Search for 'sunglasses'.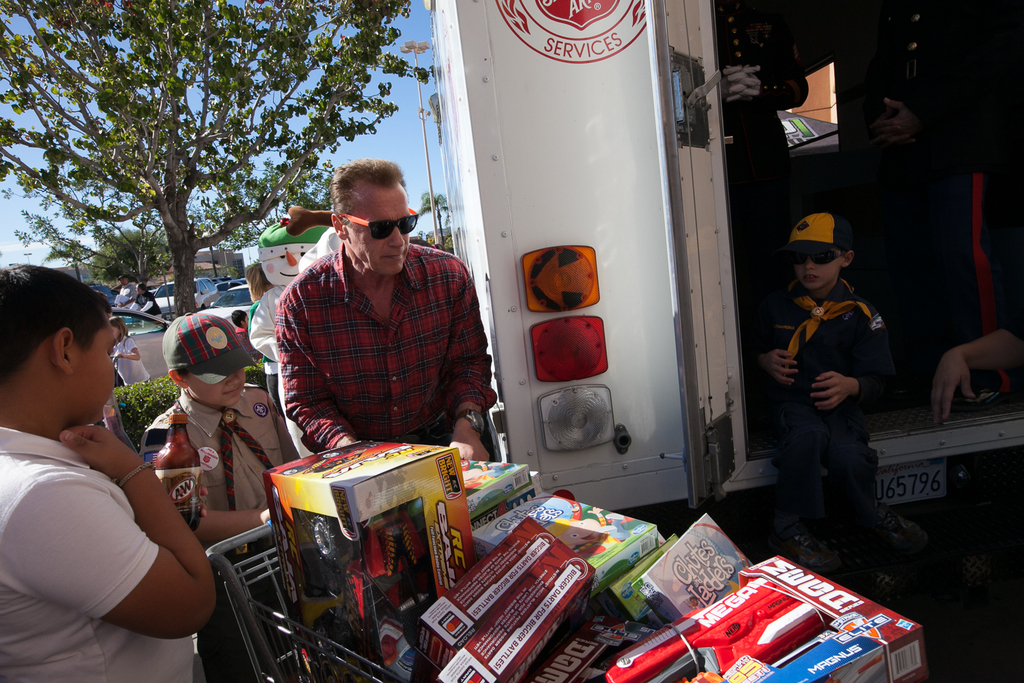
Found at [342,205,419,240].
